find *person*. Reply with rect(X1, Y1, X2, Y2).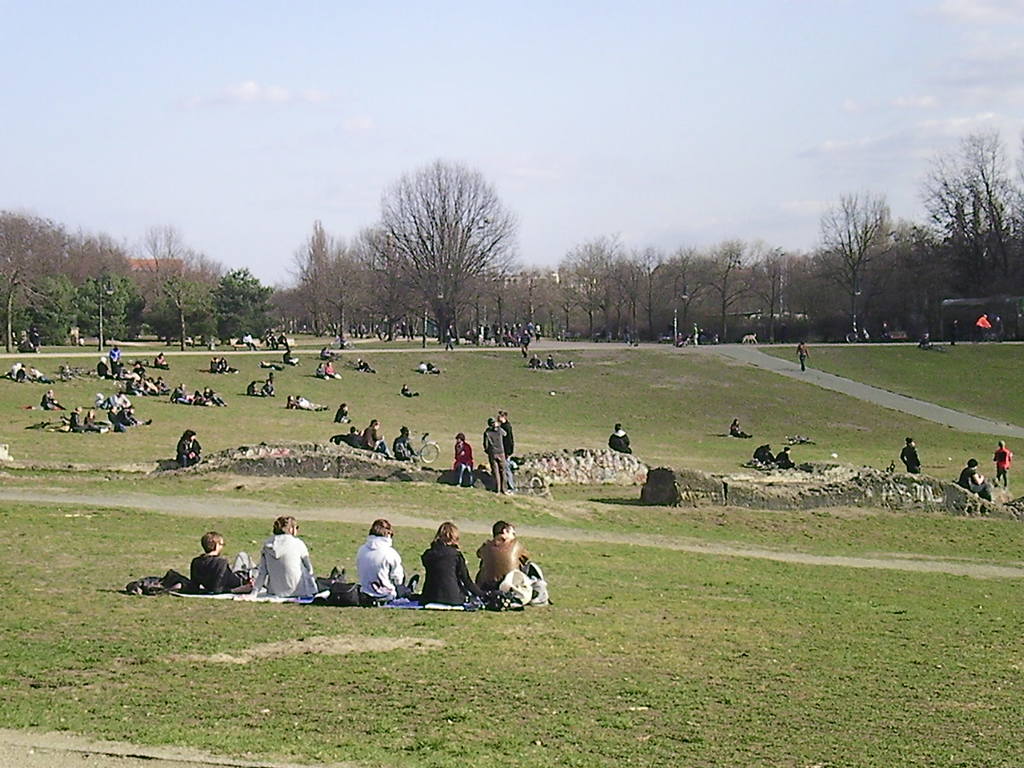
rect(350, 520, 400, 610).
